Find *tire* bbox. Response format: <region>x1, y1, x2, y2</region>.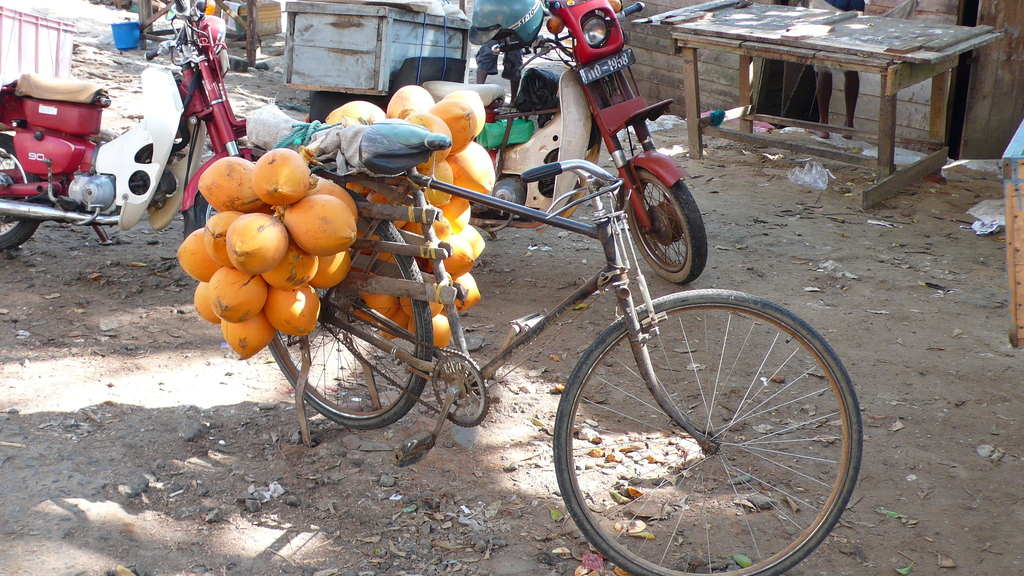
<region>550, 259, 850, 566</region>.
